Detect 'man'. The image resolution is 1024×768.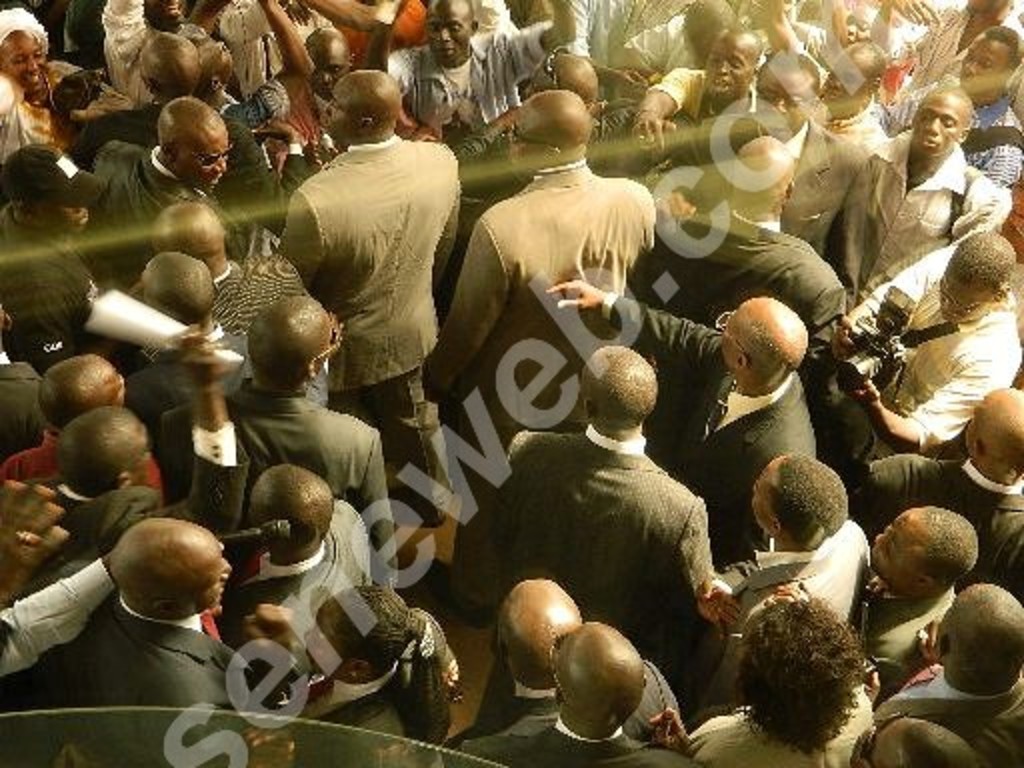
440/572/690/746.
